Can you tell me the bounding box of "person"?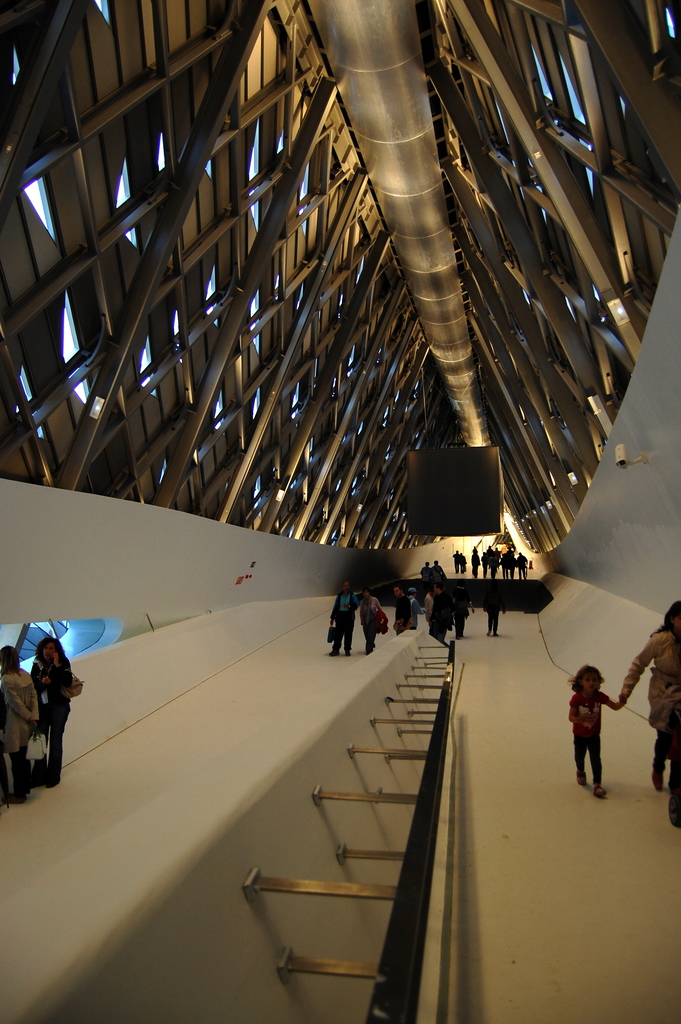
[x1=331, y1=586, x2=363, y2=655].
